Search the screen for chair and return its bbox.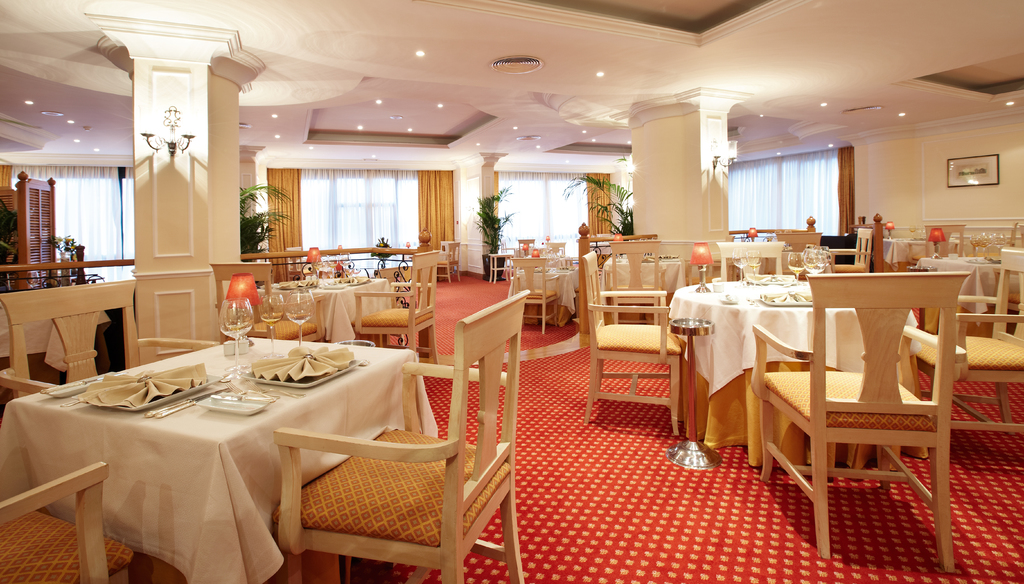
Found: bbox=[438, 238, 455, 279].
